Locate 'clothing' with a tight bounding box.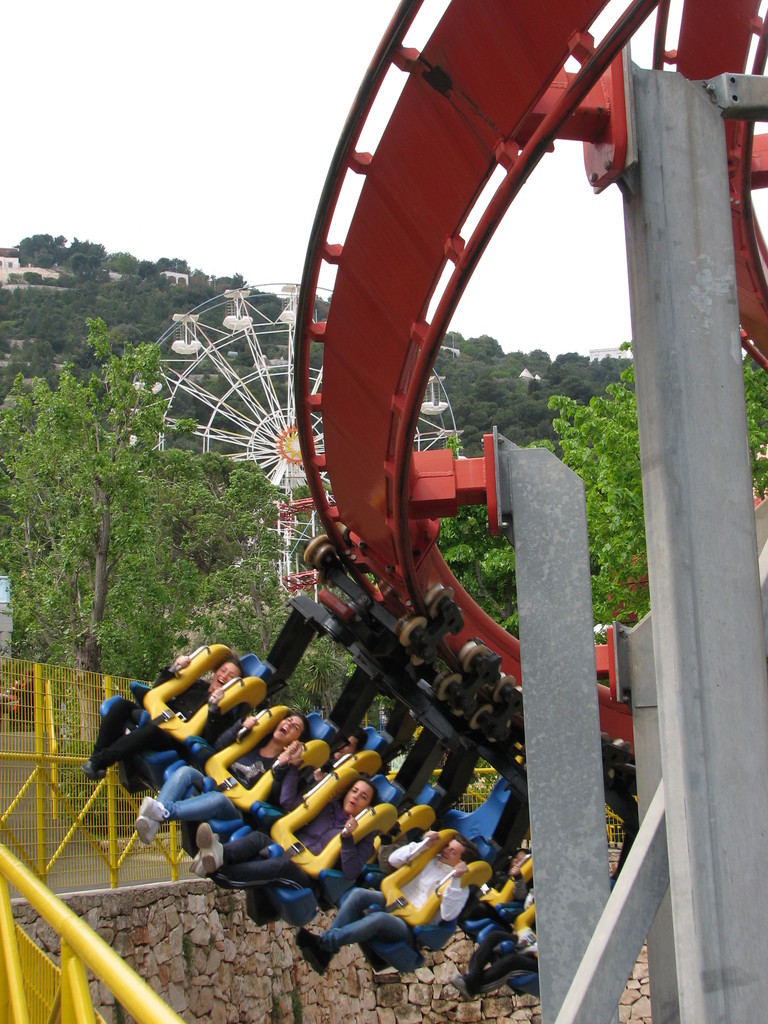
x1=300, y1=860, x2=430, y2=984.
